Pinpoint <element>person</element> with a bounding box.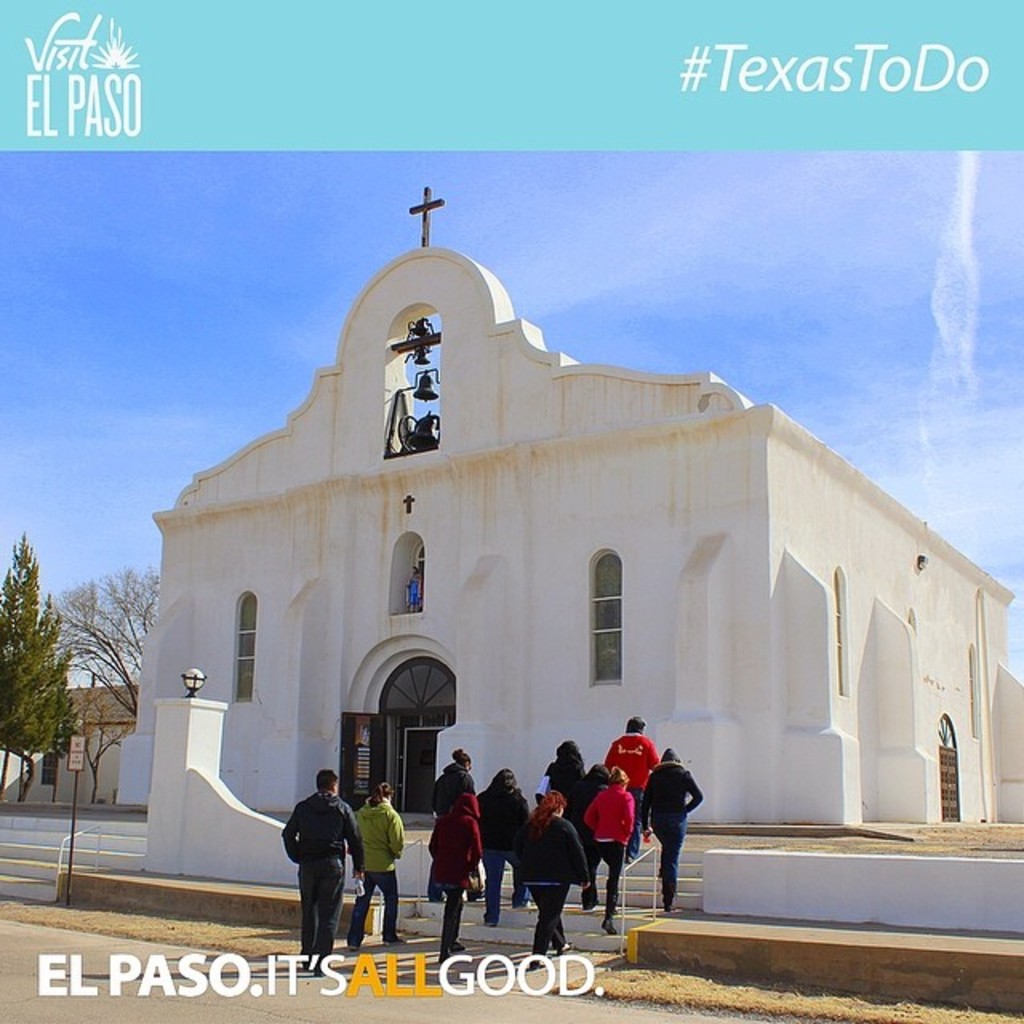
box(278, 770, 366, 970).
